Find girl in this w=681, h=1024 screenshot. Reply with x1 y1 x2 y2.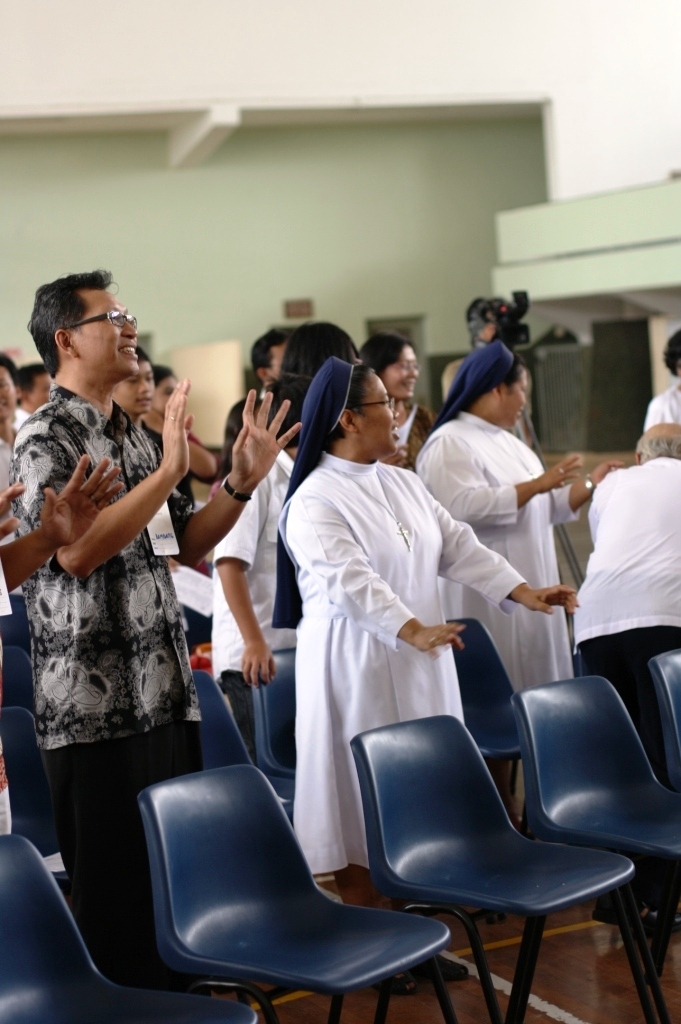
419 341 634 682.
